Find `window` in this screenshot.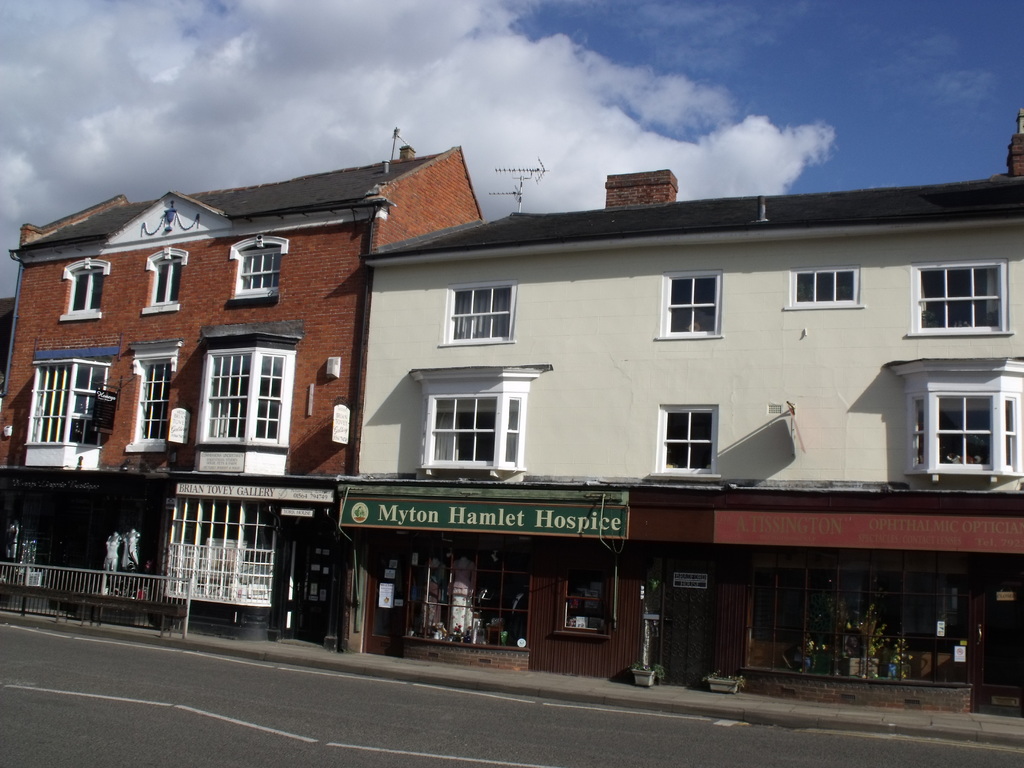
The bounding box for `window` is box=[24, 362, 106, 446].
